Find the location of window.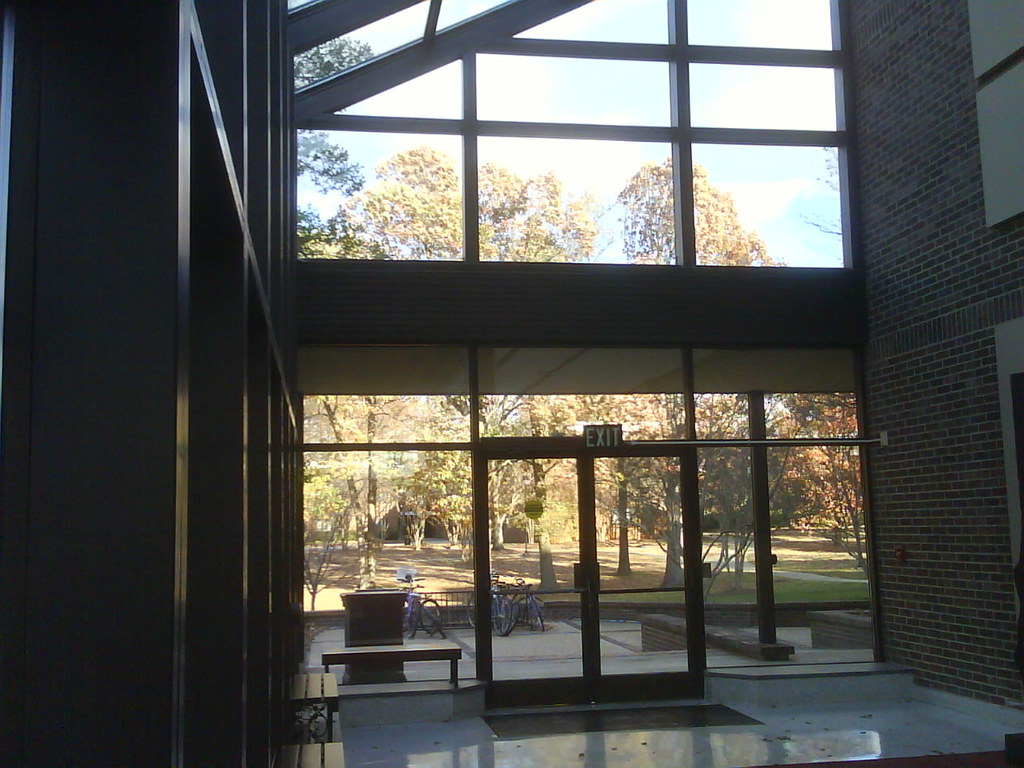
Location: (left=296, top=448, right=474, bottom=674).
